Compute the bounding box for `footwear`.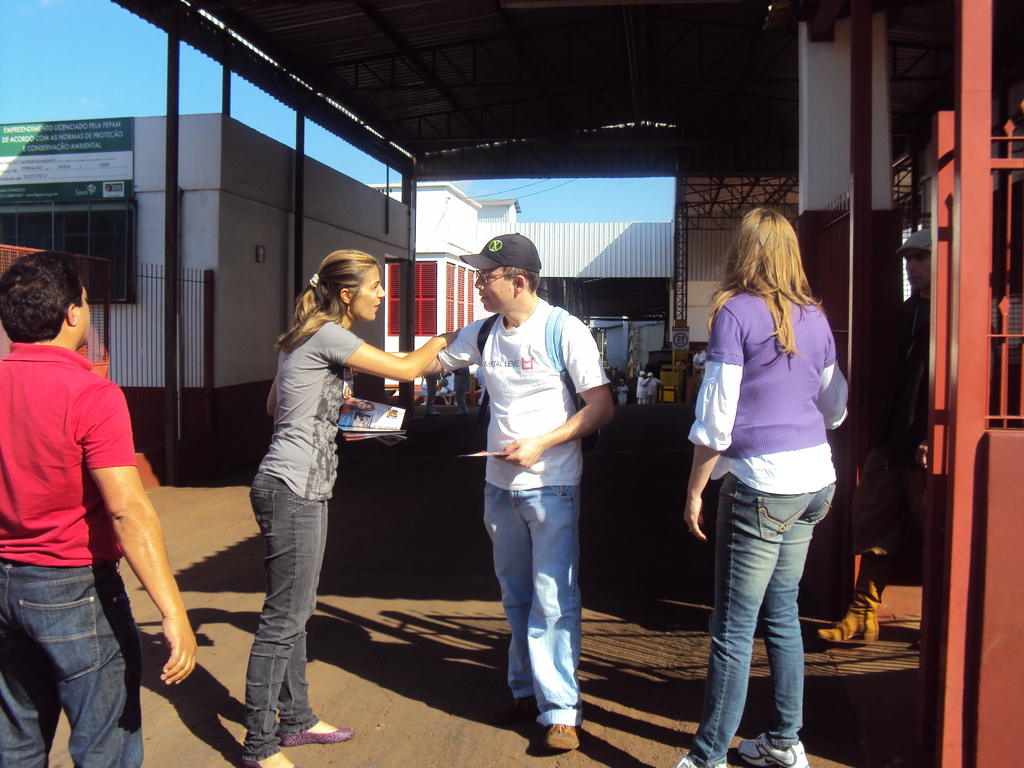
crop(815, 548, 890, 646).
